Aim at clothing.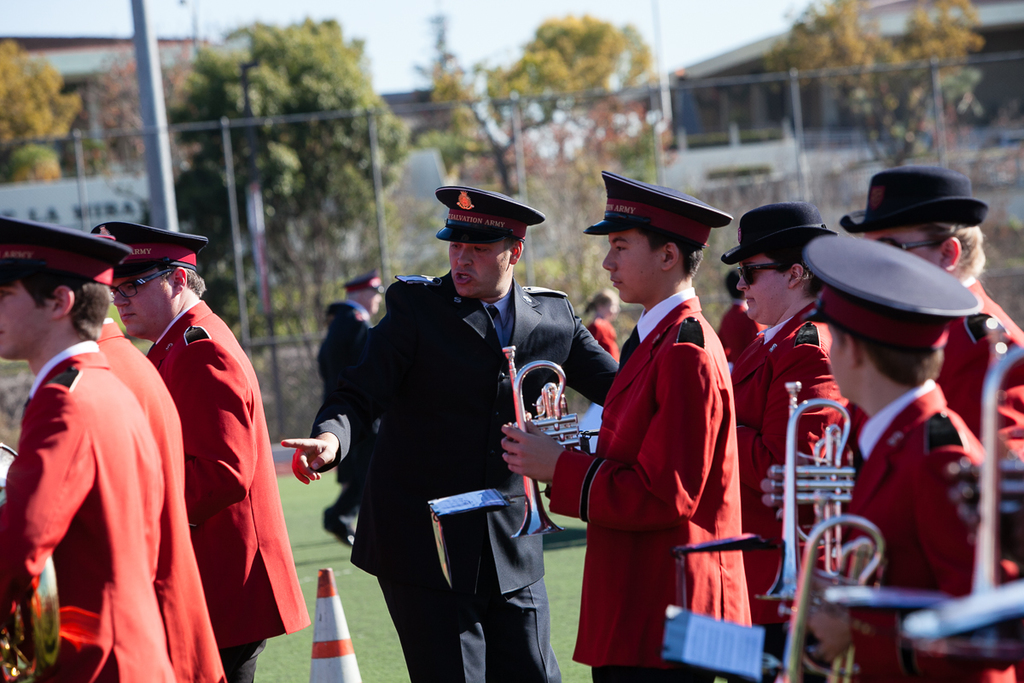
Aimed at l=137, t=283, r=311, b=680.
